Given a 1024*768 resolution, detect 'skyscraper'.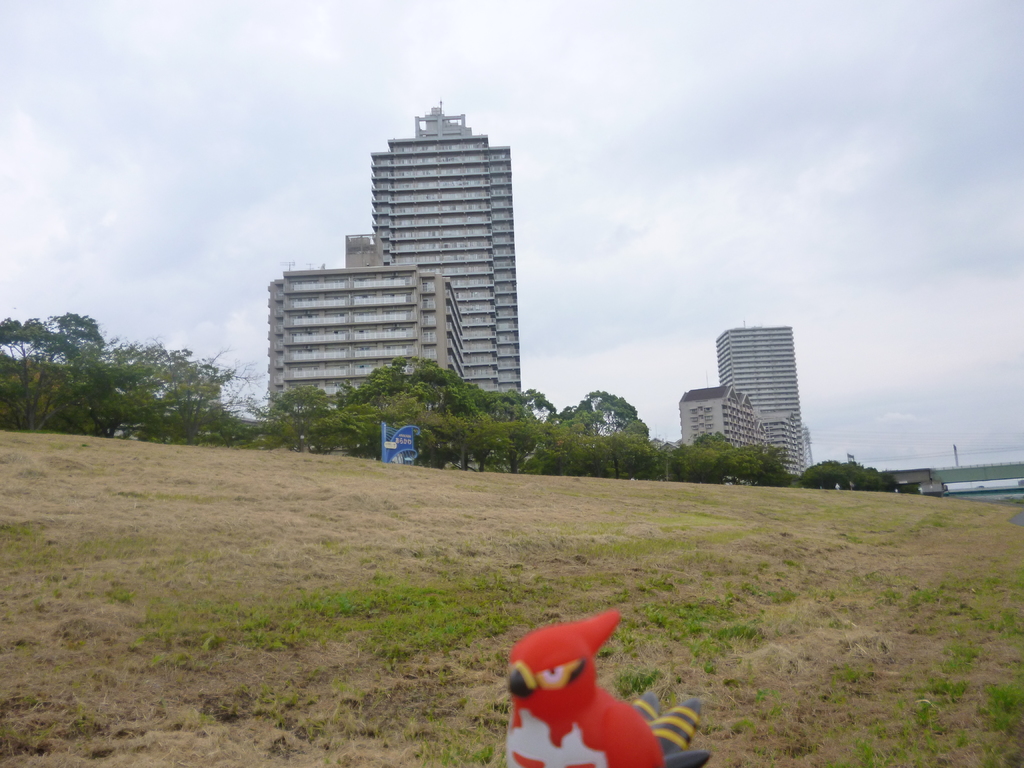
{"left": 715, "top": 317, "right": 814, "bottom": 481}.
